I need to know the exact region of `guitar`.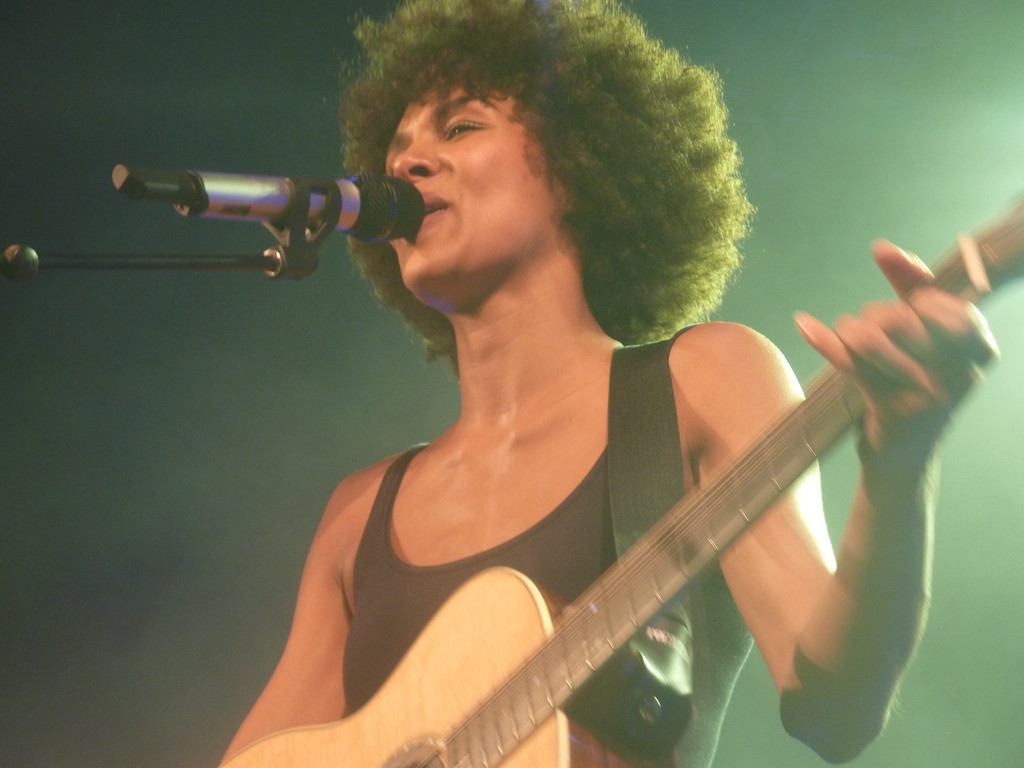
Region: Rect(143, 152, 975, 767).
